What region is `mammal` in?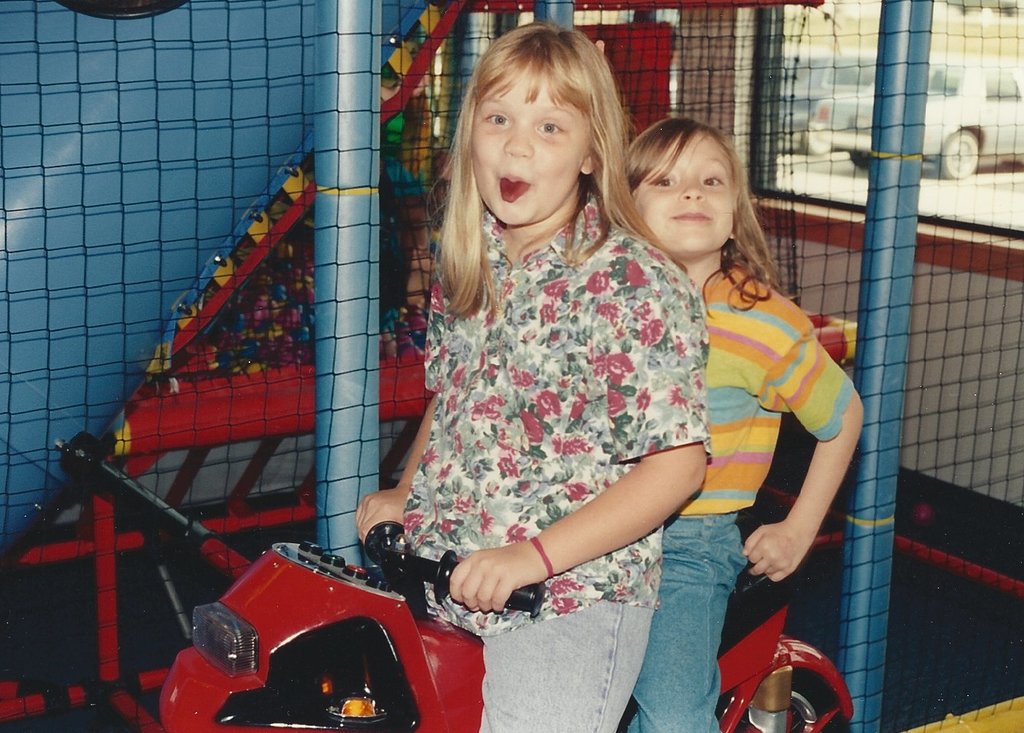
356,15,712,732.
